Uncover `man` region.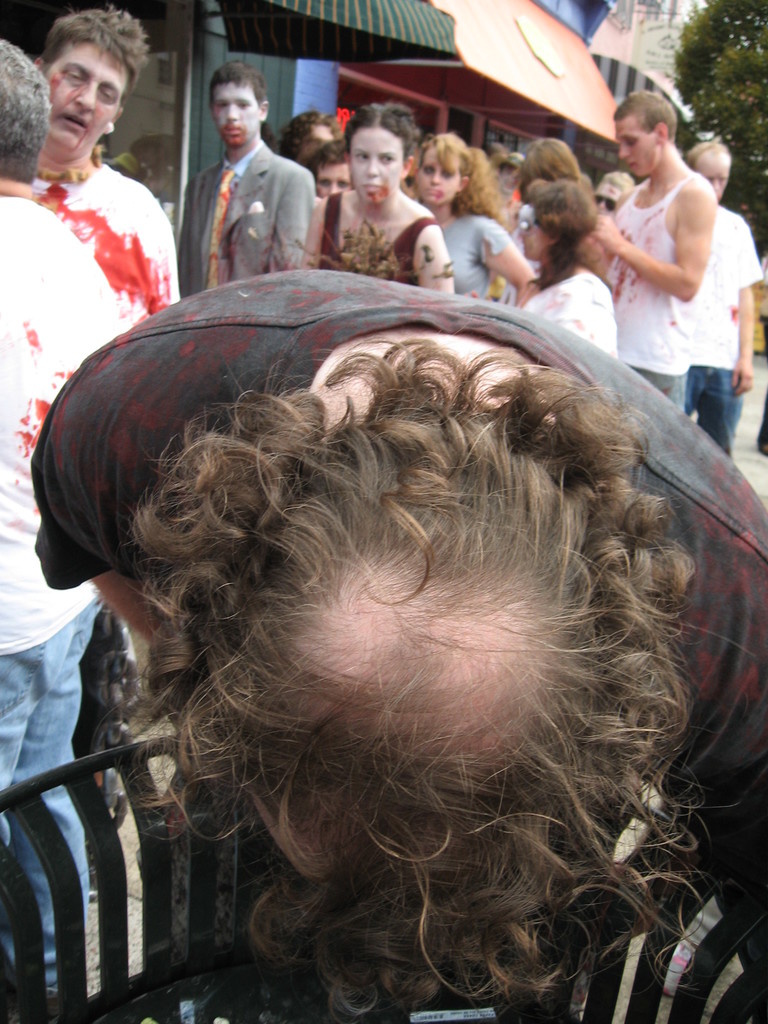
Uncovered: 28 267 767 1012.
